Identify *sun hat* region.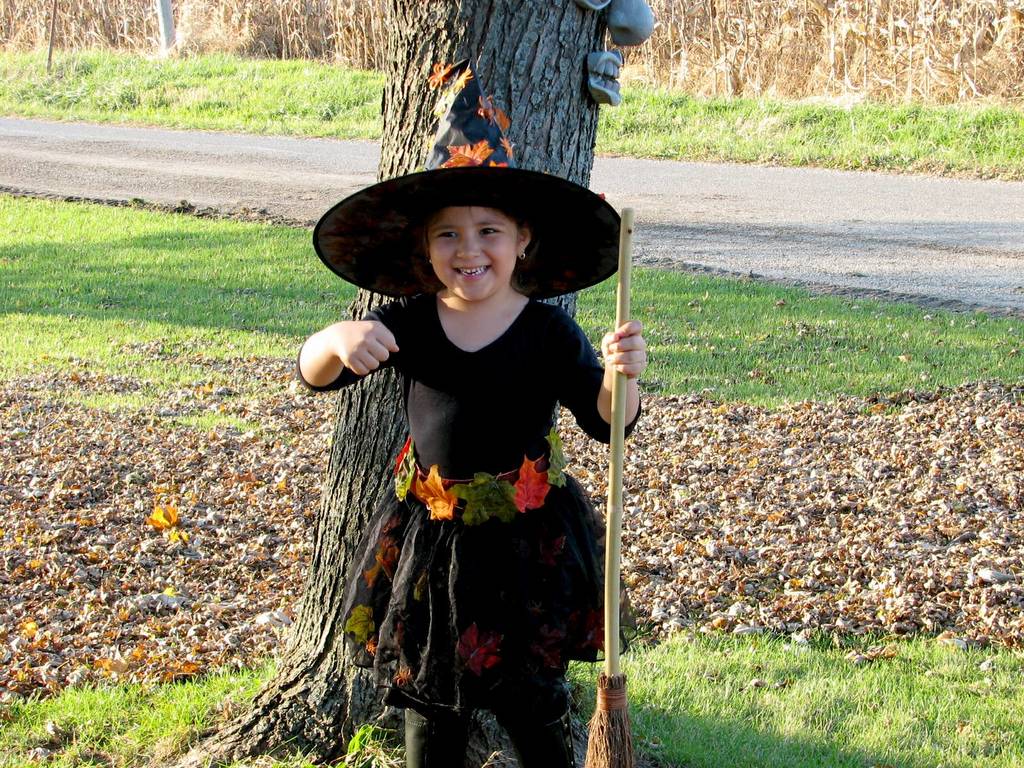
Region: crop(311, 32, 631, 302).
